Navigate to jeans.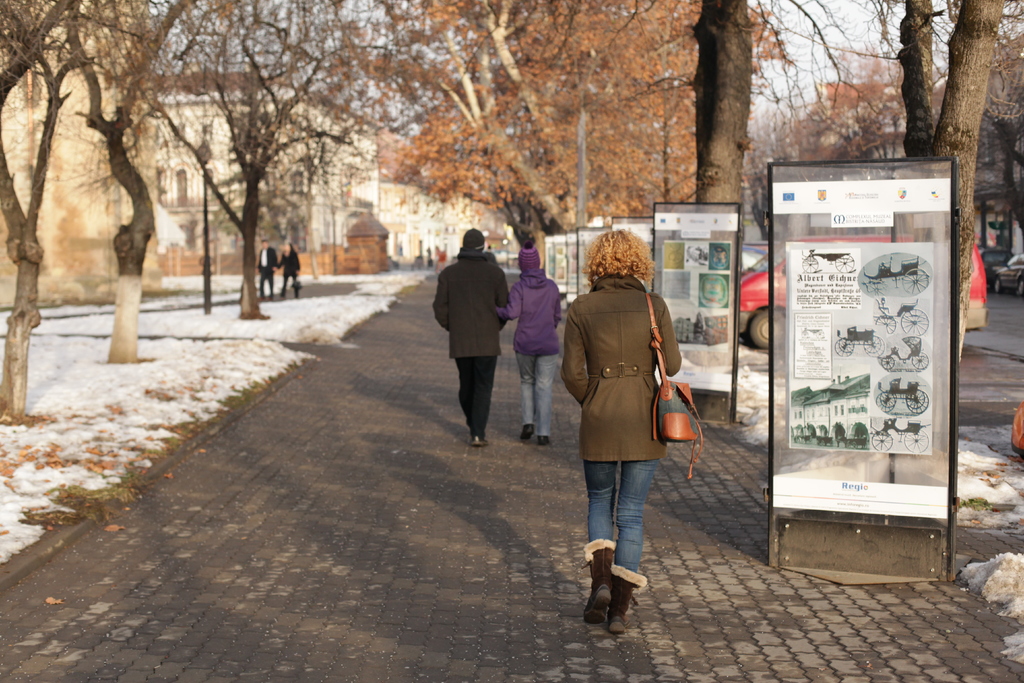
Navigation target: [x1=589, y1=438, x2=684, y2=616].
